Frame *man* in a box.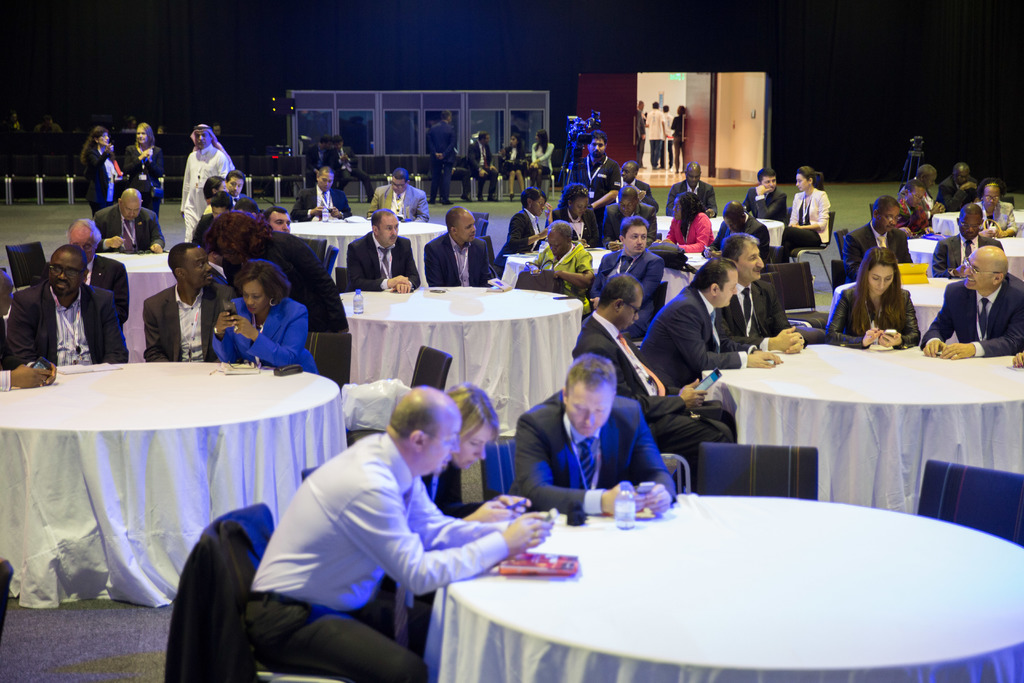
<bbox>566, 136, 621, 206</bbox>.
